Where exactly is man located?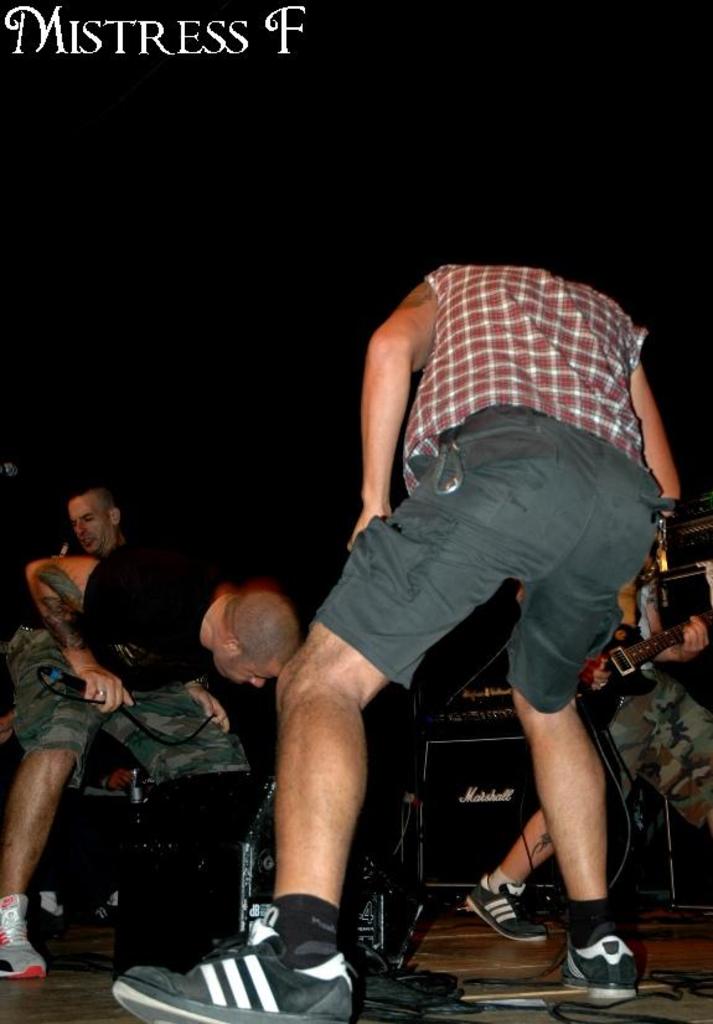
Its bounding box is [191,233,693,982].
